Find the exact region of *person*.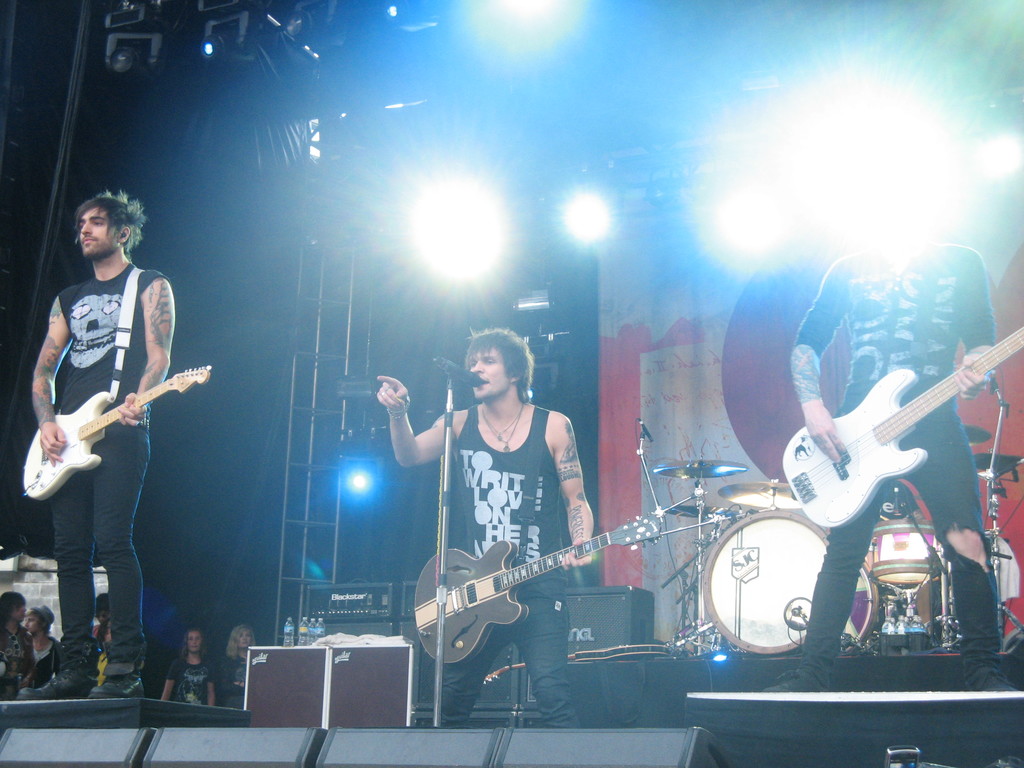
Exact region: (0,593,28,701).
